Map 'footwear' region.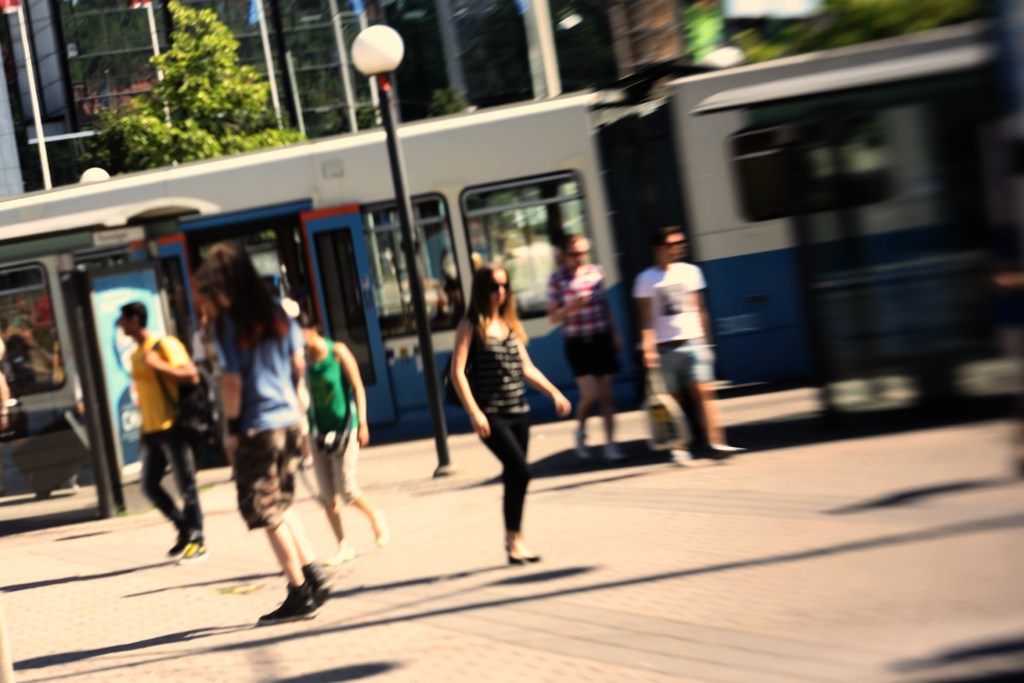
Mapped to bbox=[174, 536, 210, 568].
